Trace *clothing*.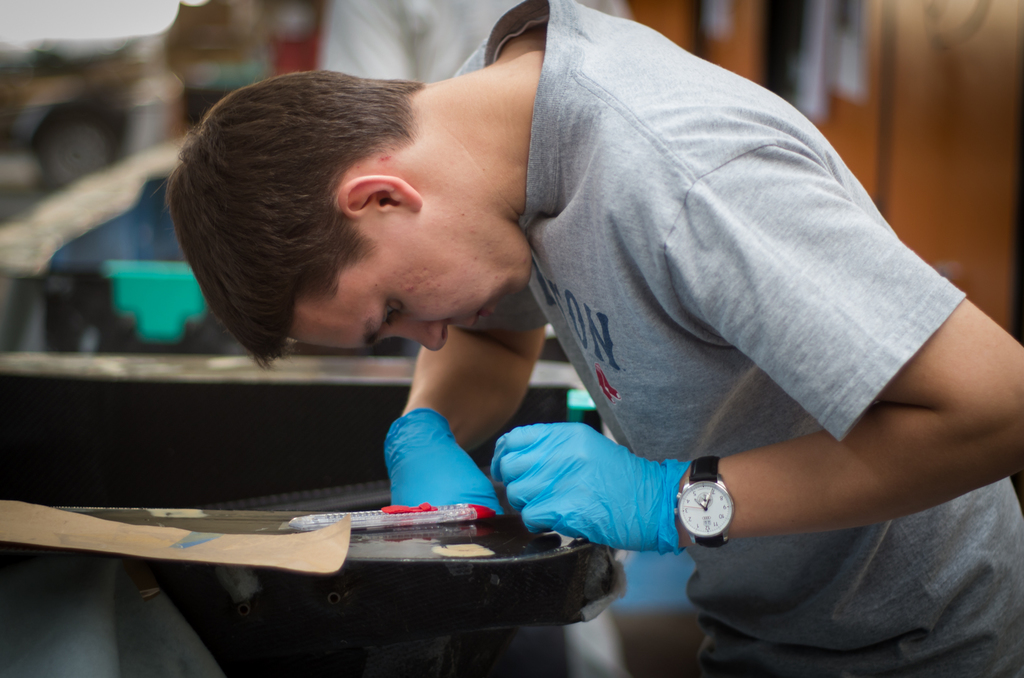
Traced to 329/0/996/636.
